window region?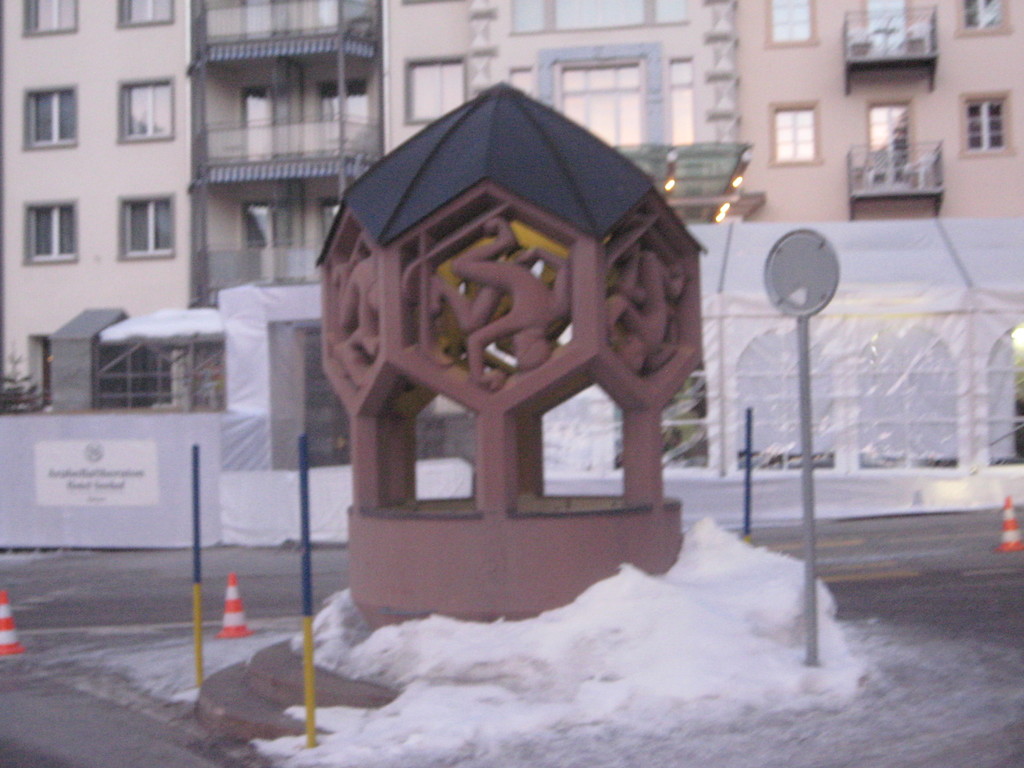
bbox=(954, 0, 1011, 36)
